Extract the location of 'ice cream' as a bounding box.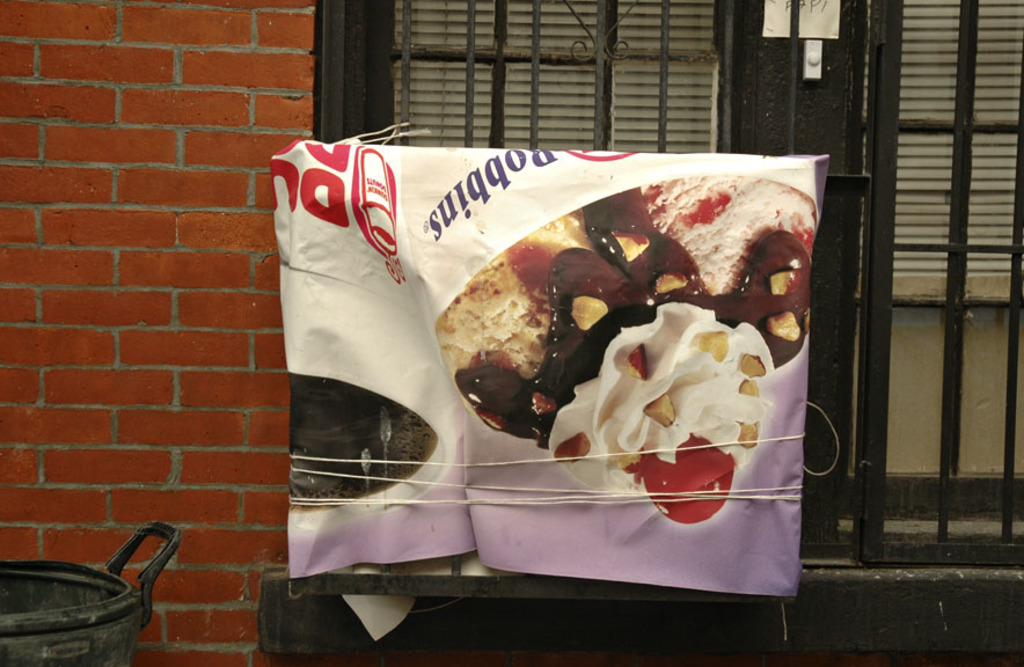
rect(544, 306, 776, 493).
